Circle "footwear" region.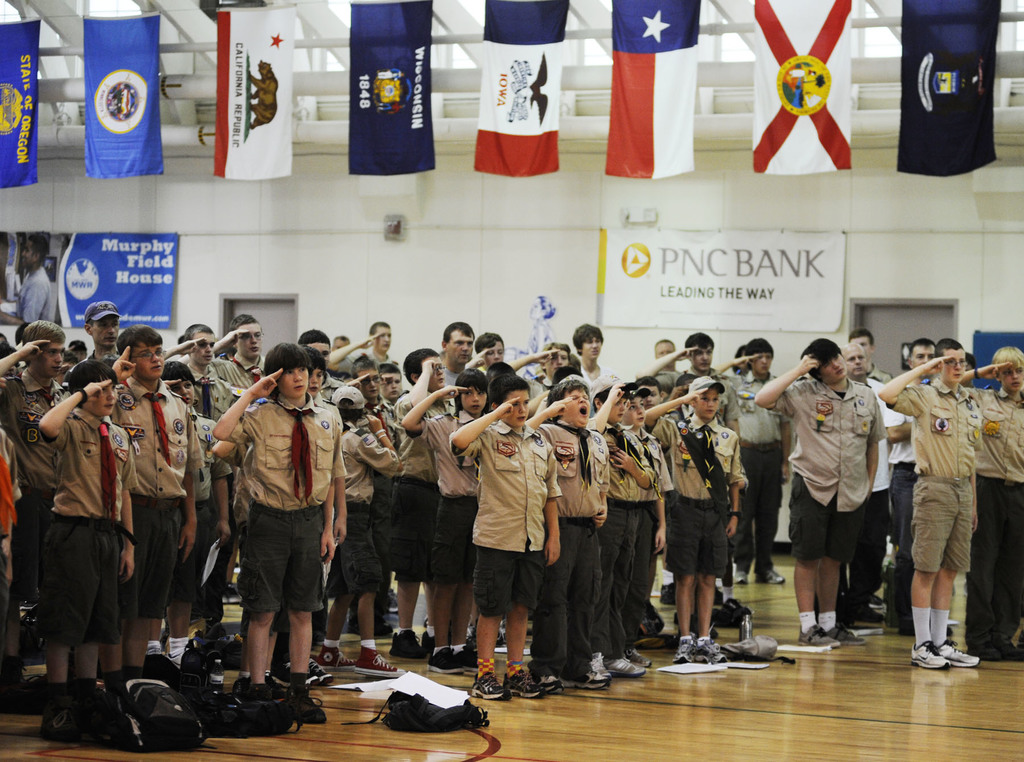
Region: [472,672,510,698].
